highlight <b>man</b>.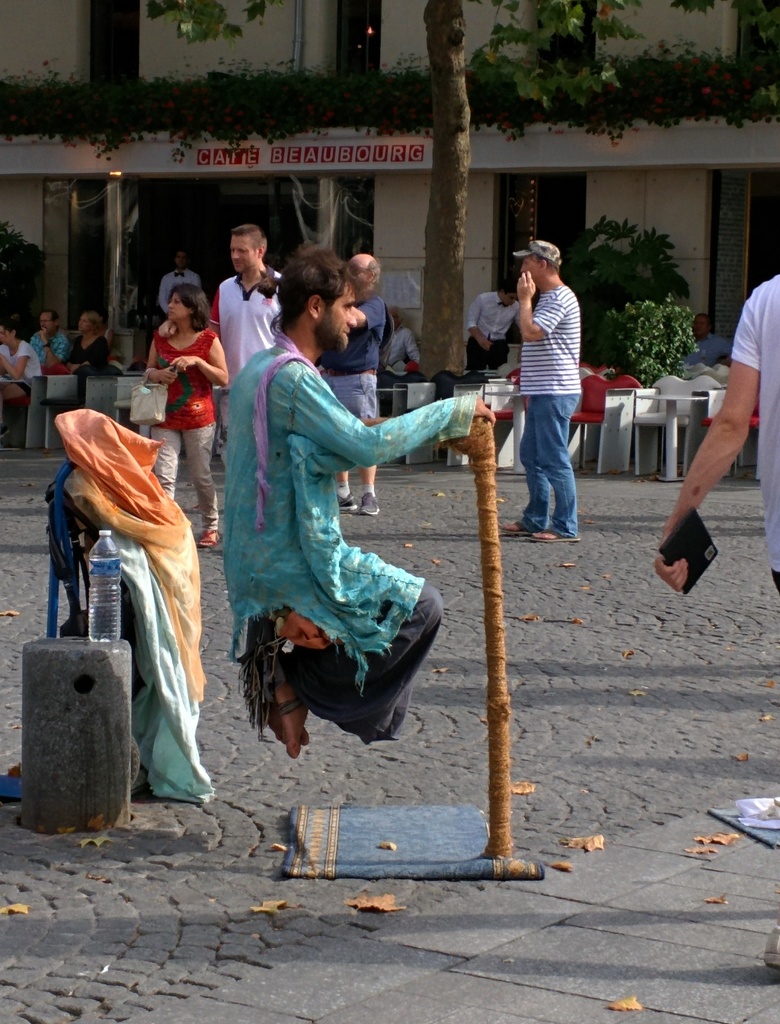
Highlighted region: pyautogui.locateOnScreen(491, 234, 603, 540).
